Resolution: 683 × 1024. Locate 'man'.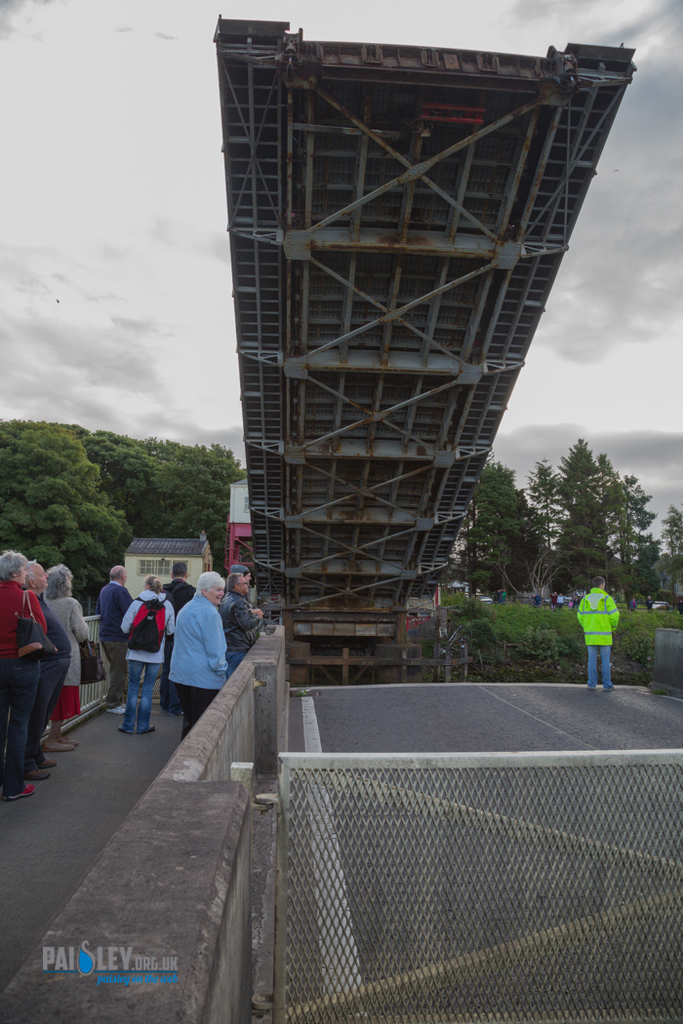
bbox=[21, 554, 69, 775].
